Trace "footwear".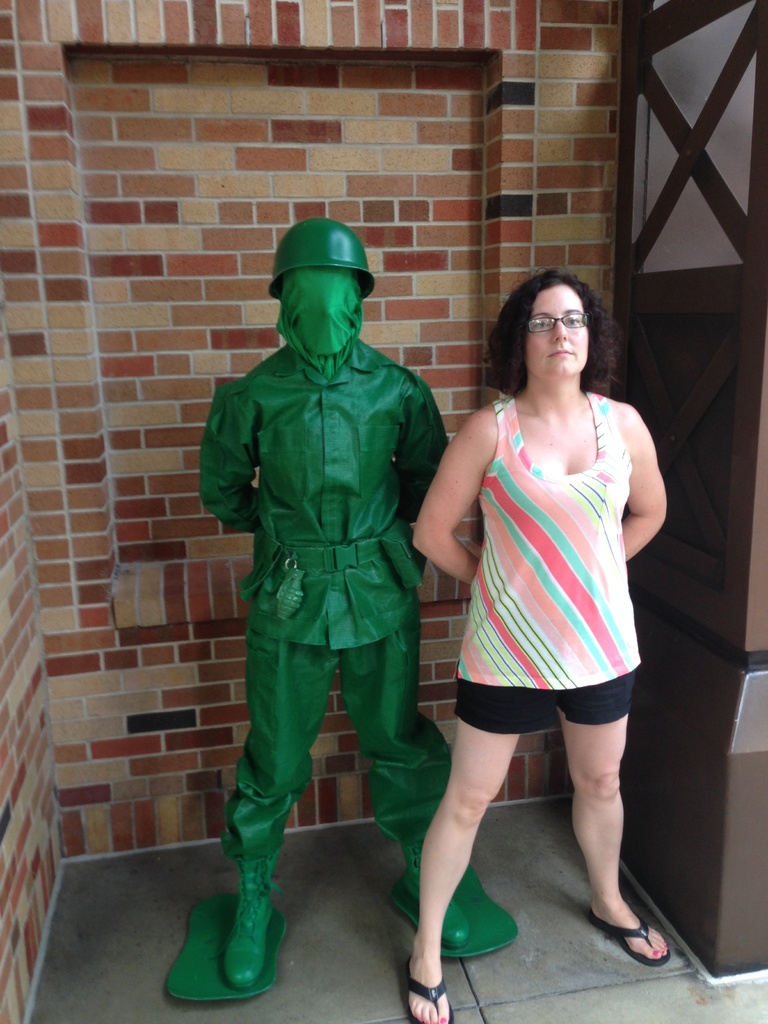
Traced to [216, 852, 272, 986].
